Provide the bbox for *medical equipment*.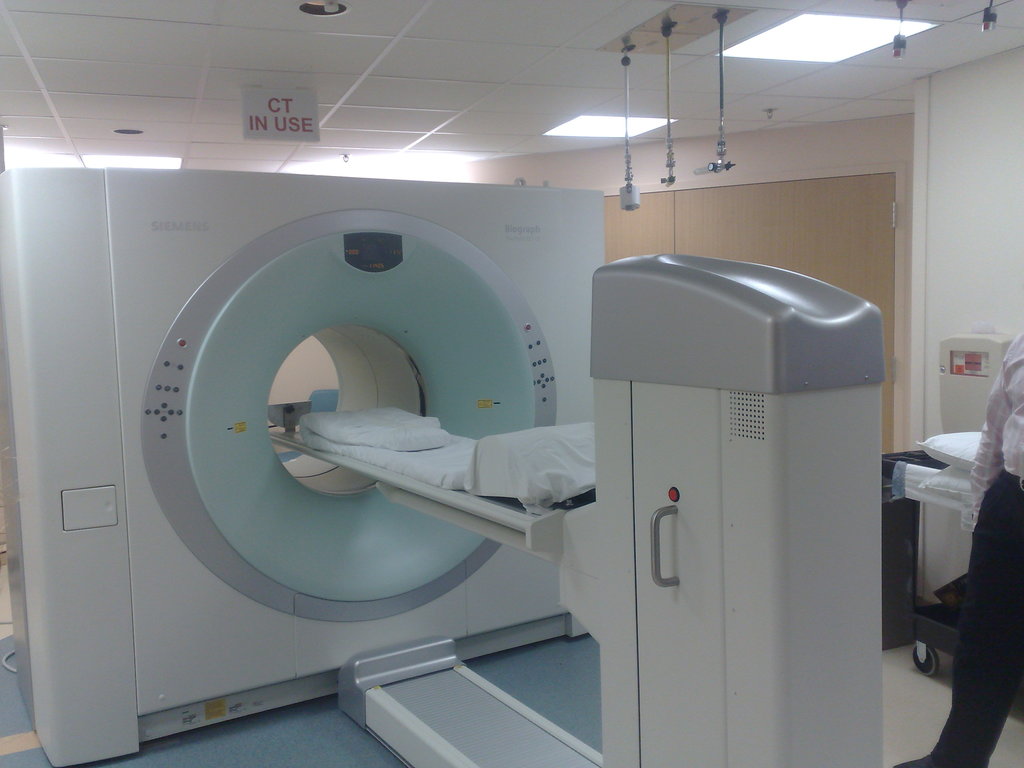
left=934, top=326, right=1010, bottom=440.
